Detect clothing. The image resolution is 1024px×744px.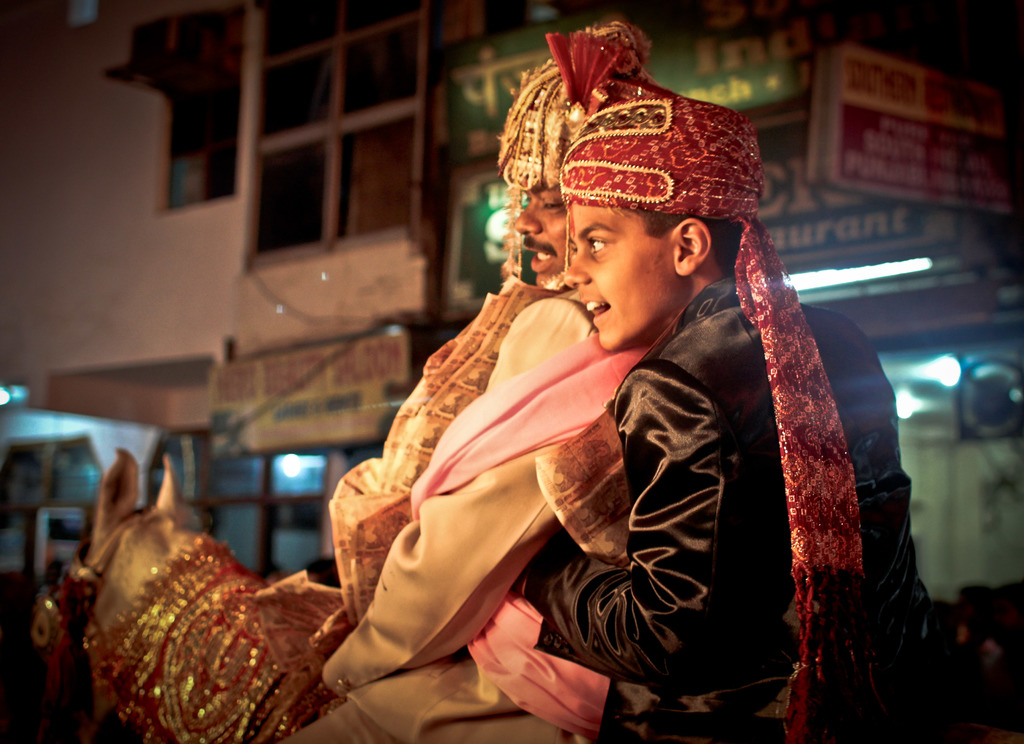
(left=287, top=292, right=620, bottom=741).
